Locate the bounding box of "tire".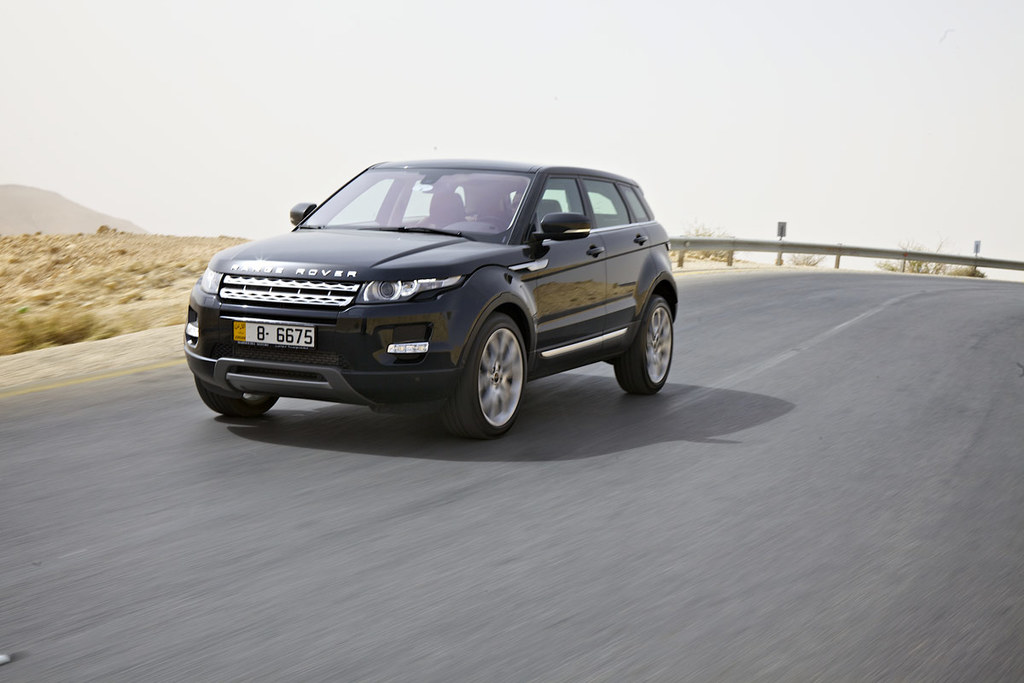
Bounding box: locate(610, 291, 673, 397).
